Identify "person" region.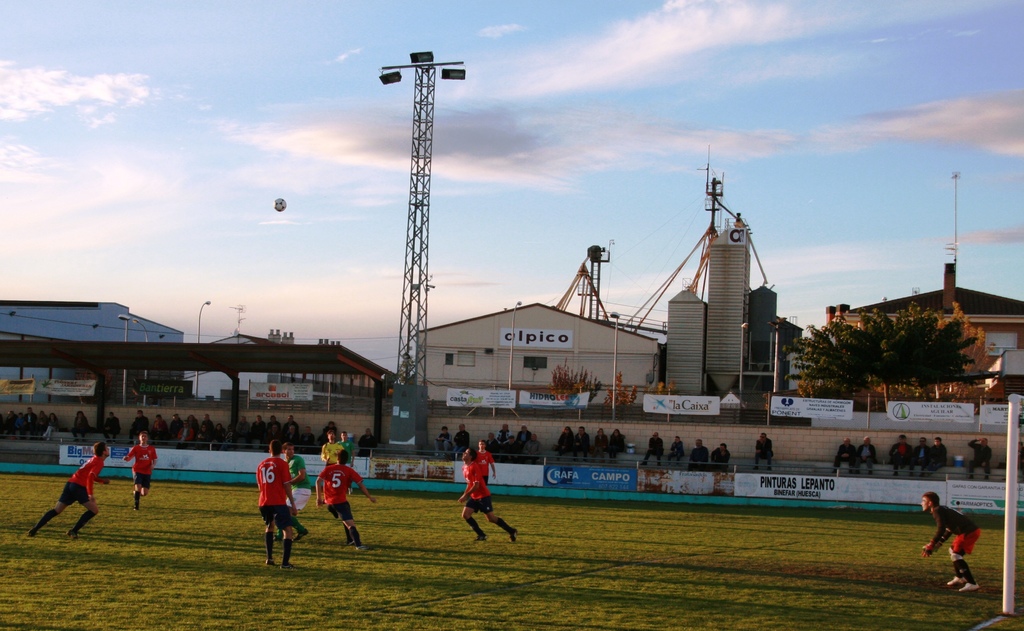
Region: left=456, top=447, right=518, bottom=546.
